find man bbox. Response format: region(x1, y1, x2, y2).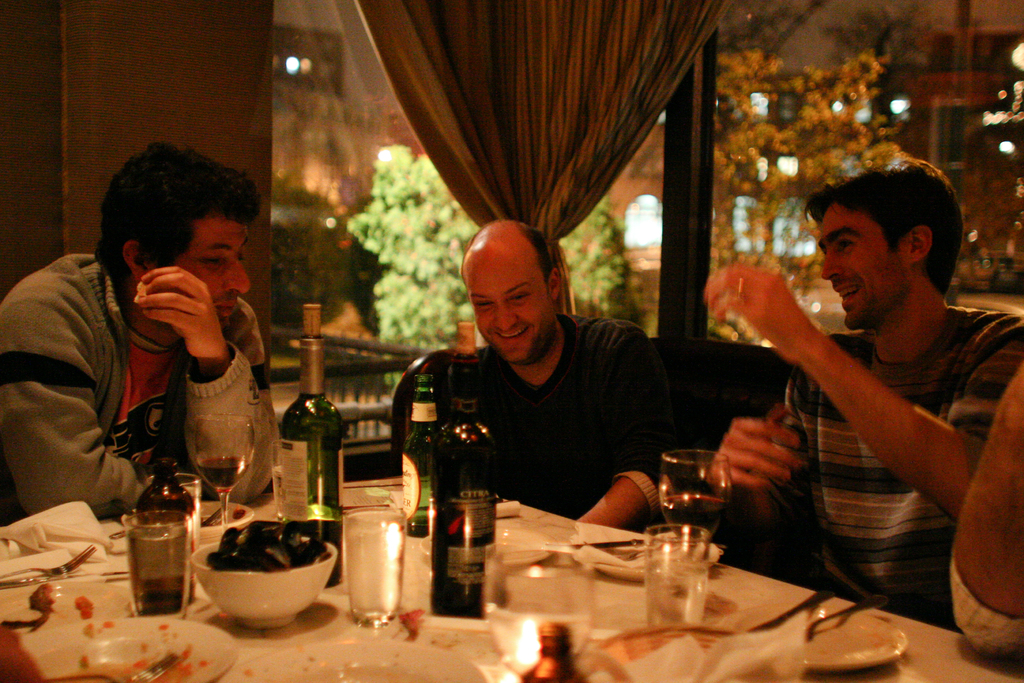
region(0, 143, 287, 509).
